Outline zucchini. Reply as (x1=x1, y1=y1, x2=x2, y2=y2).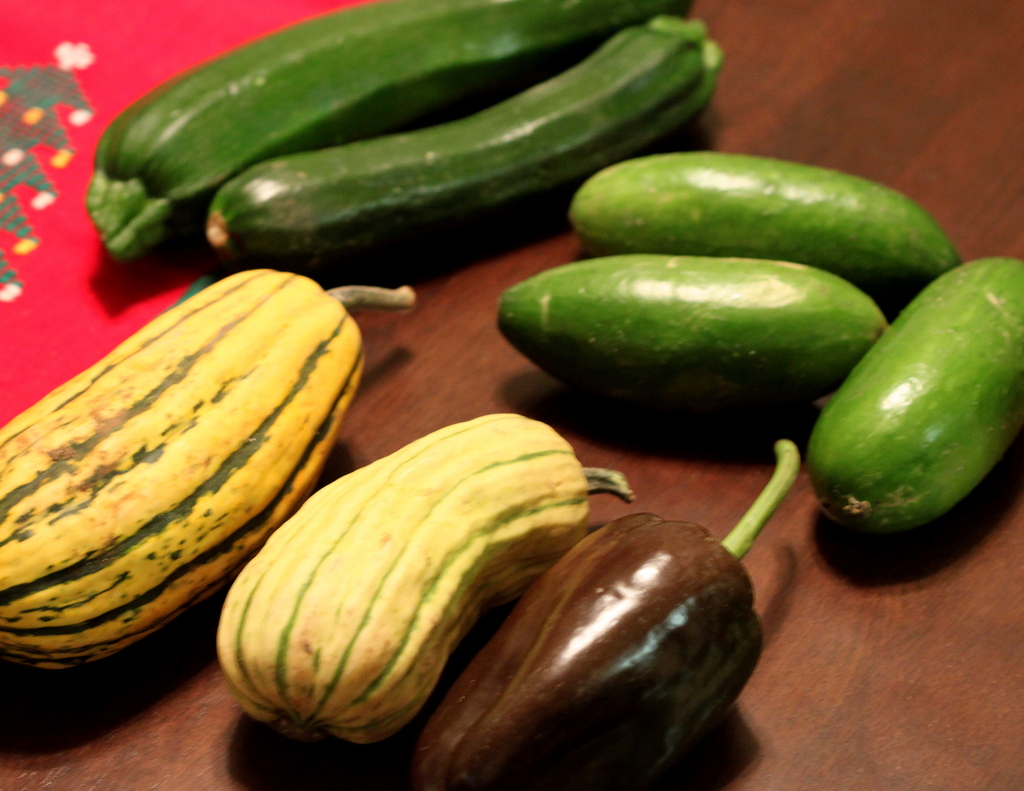
(x1=495, y1=248, x2=890, y2=375).
